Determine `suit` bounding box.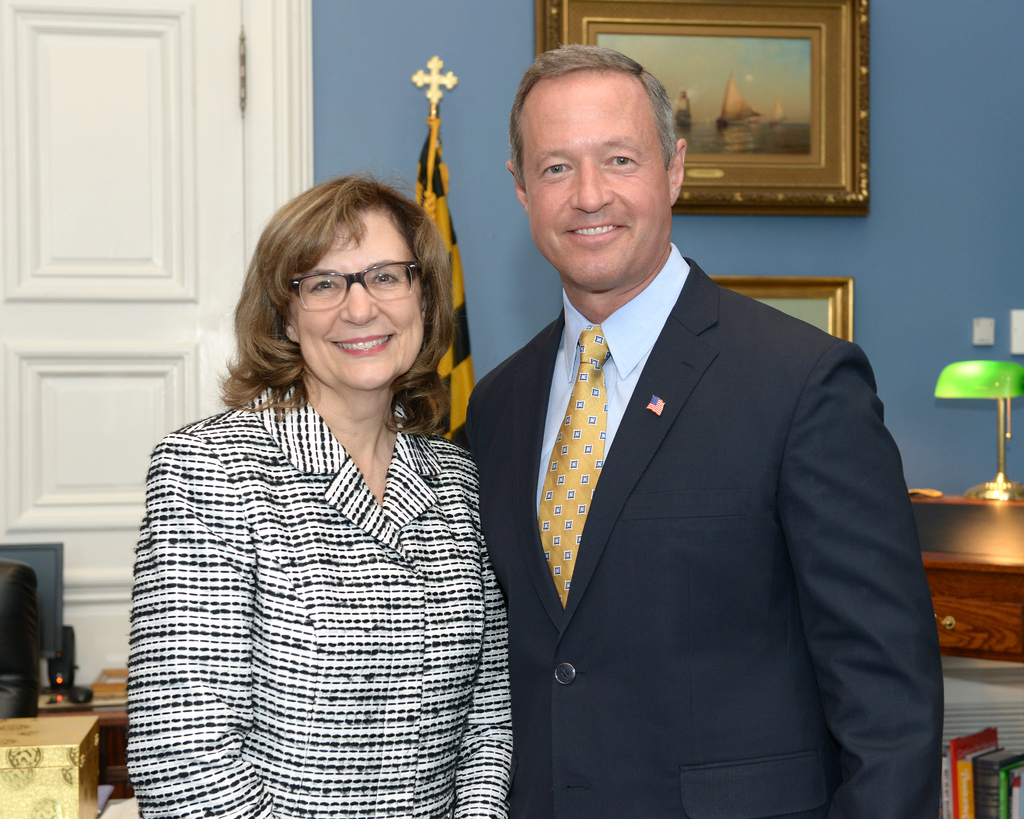
Determined: (127,377,518,818).
